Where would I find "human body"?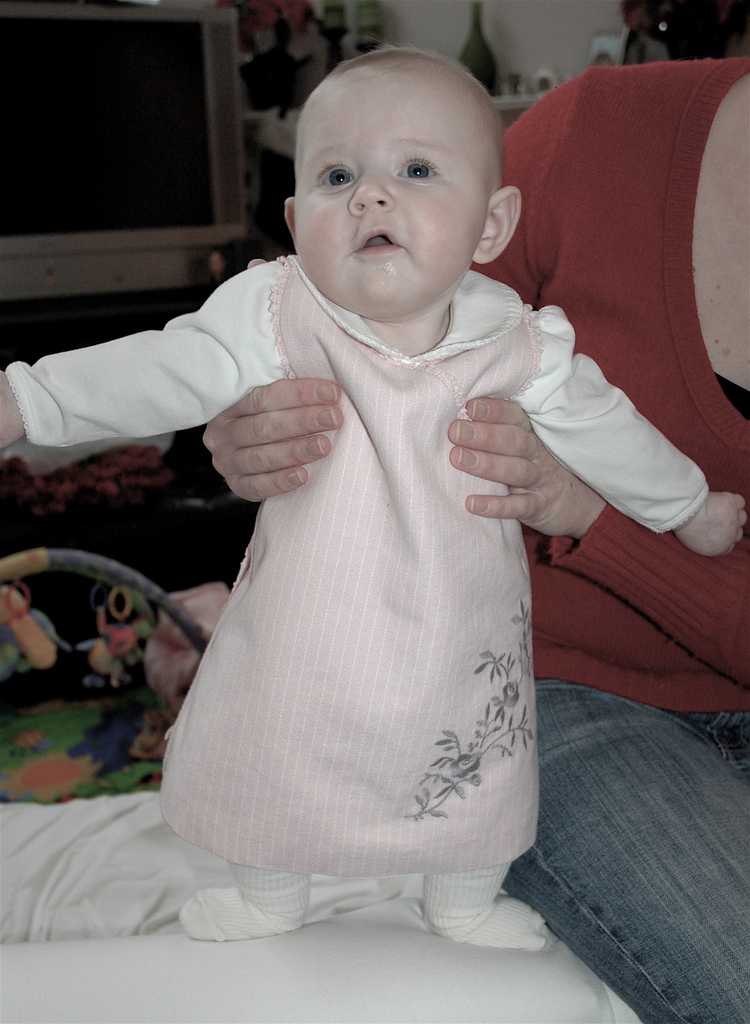
At (left=0, top=40, right=749, bottom=943).
